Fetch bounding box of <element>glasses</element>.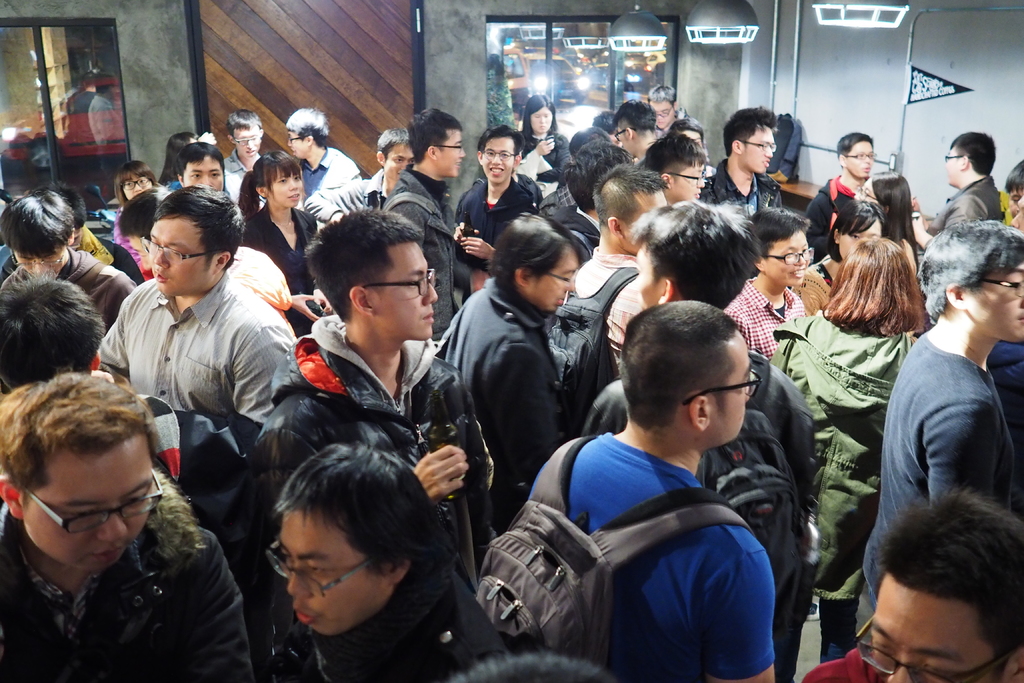
Bbox: rect(25, 469, 163, 537).
